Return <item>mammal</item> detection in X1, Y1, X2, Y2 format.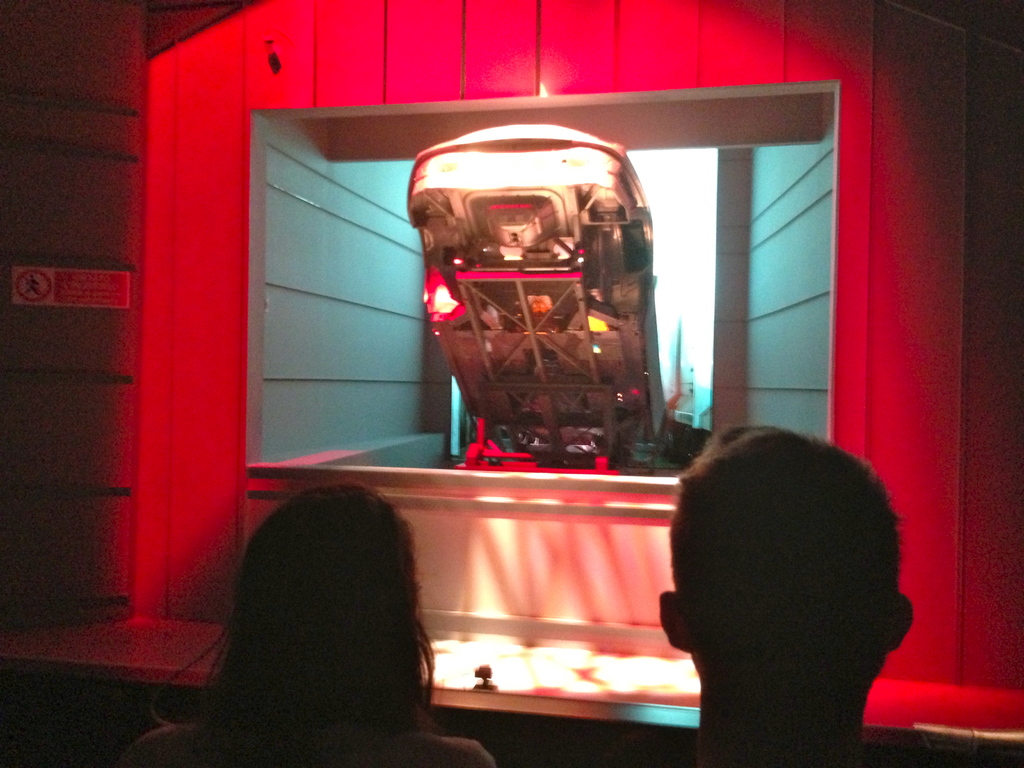
116, 484, 493, 767.
